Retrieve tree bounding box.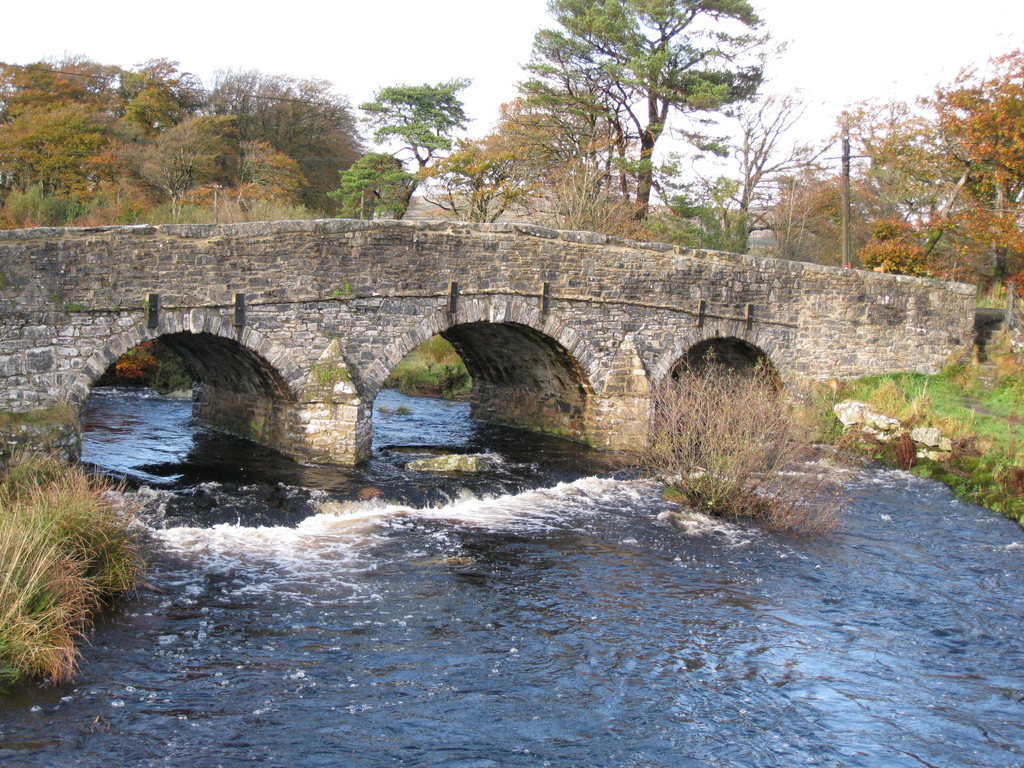
Bounding box: 801:42:1023:299.
